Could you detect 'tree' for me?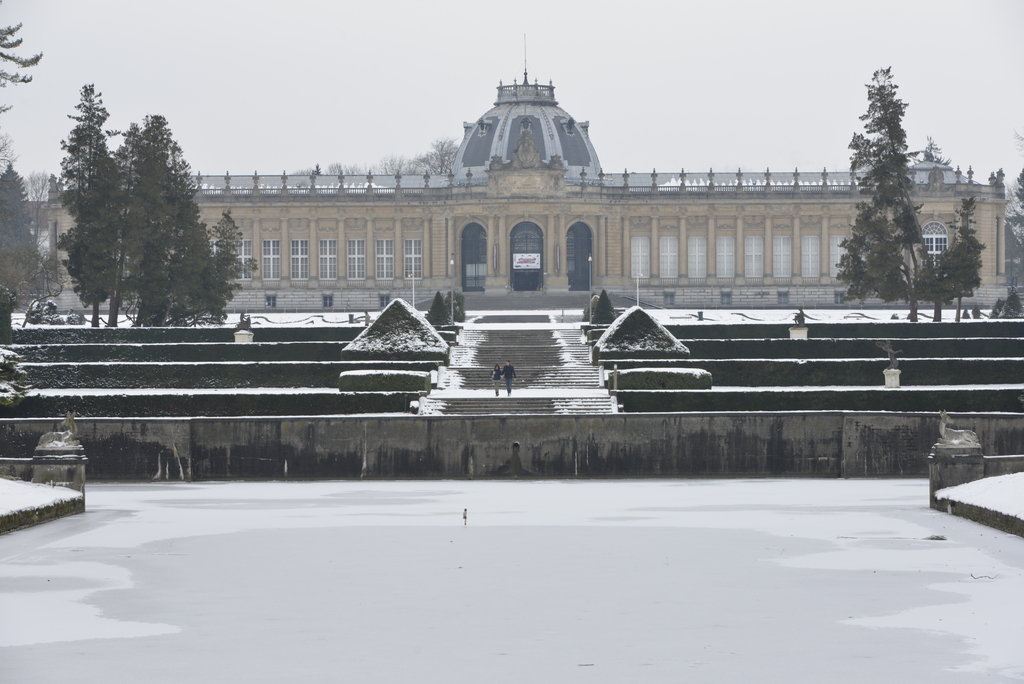
Detection result: select_region(940, 203, 988, 318).
